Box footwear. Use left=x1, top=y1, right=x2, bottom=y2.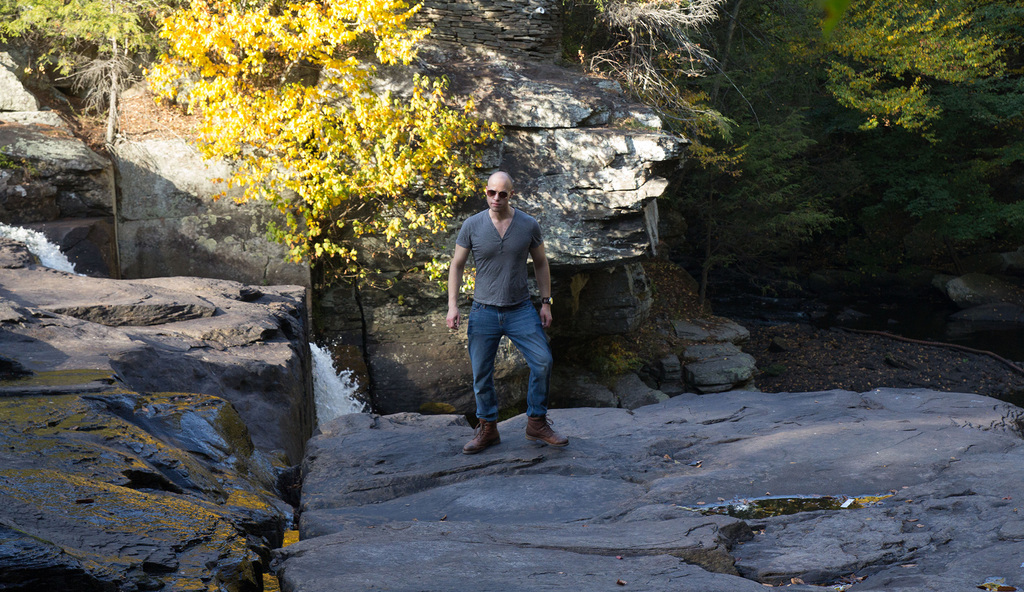
left=524, top=413, right=569, bottom=448.
